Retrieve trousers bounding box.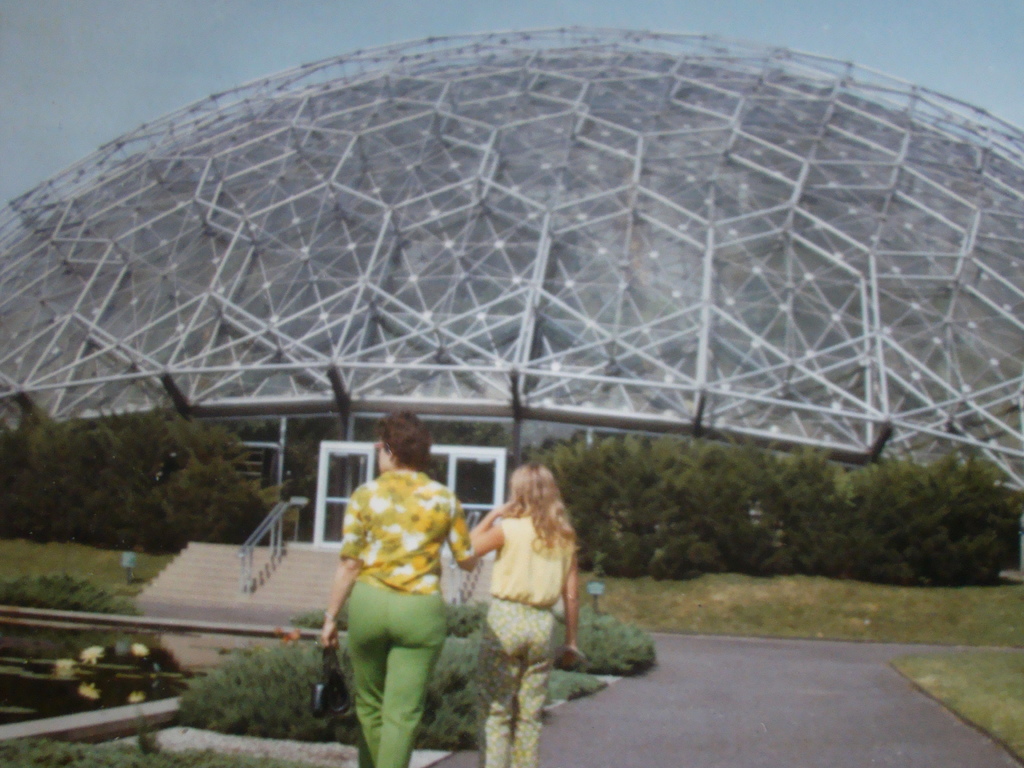
Bounding box: (x1=479, y1=593, x2=559, y2=767).
